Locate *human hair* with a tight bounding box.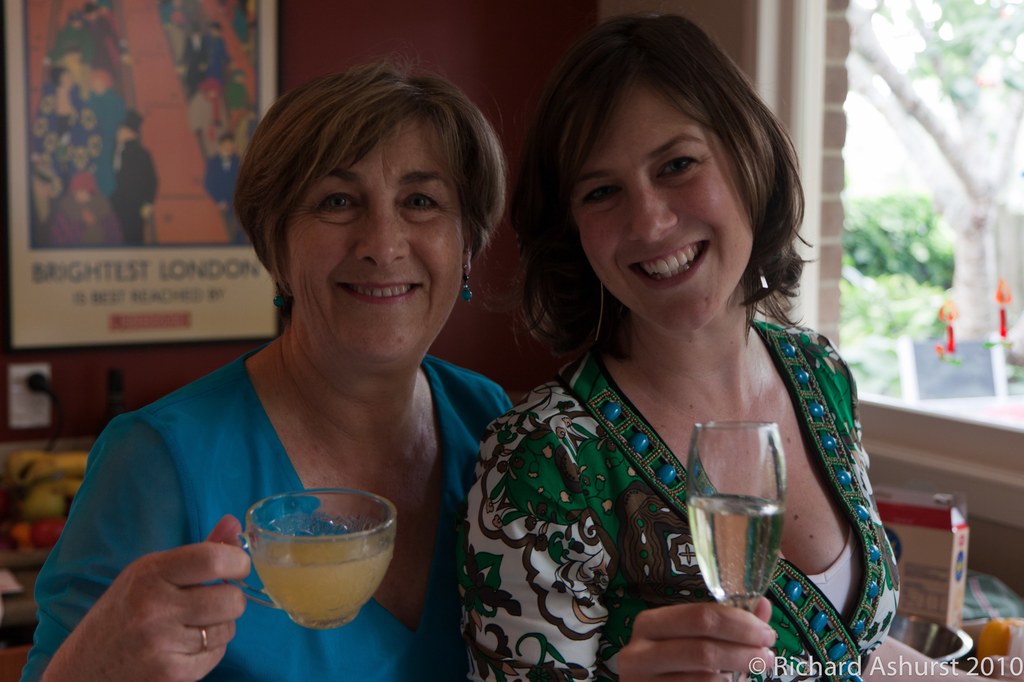
239/59/501/299.
